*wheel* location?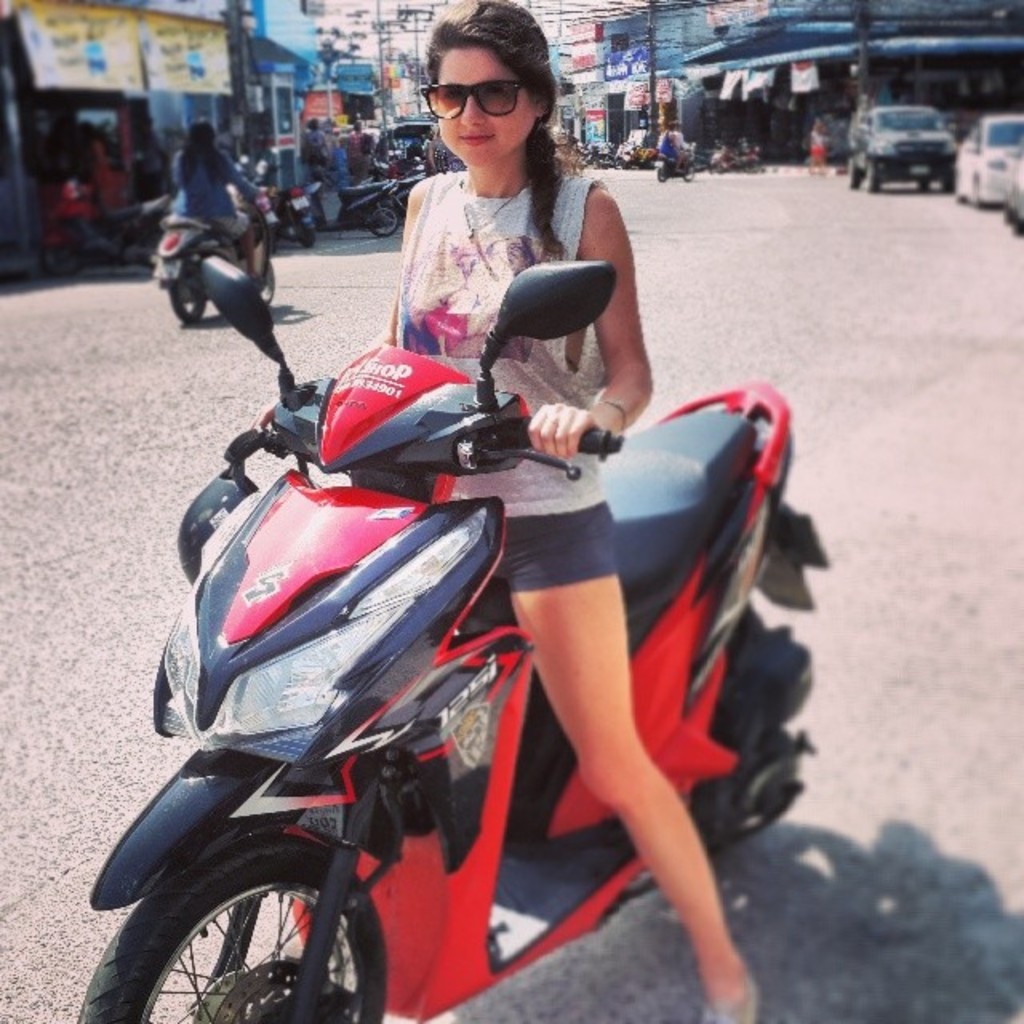
left=920, top=176, right=926, bottom=192
